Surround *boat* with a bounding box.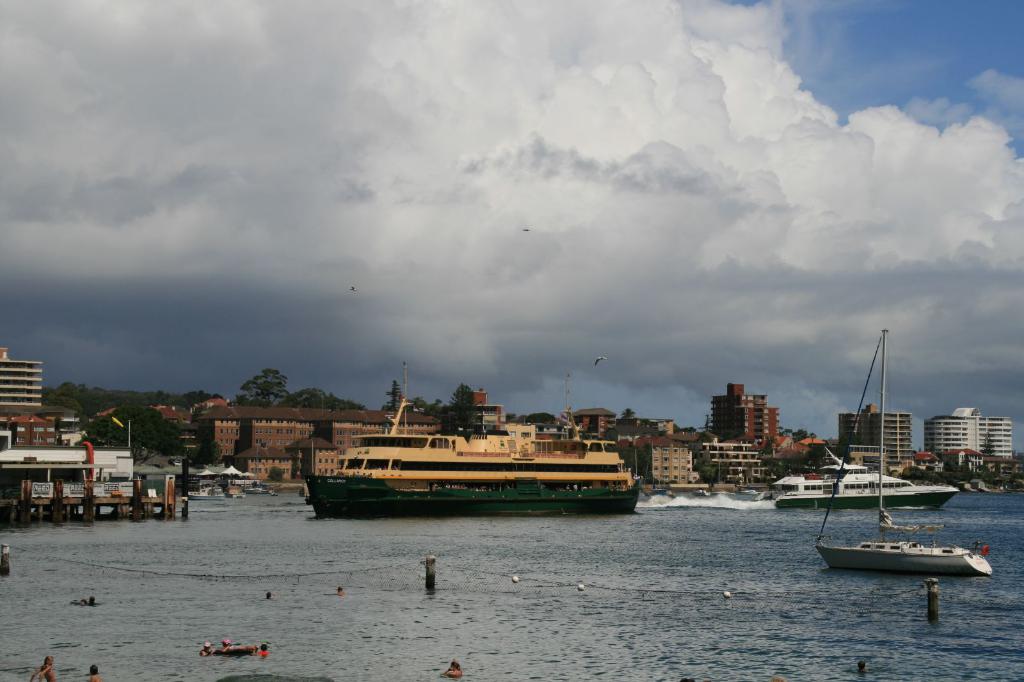
189:475:223:501.
